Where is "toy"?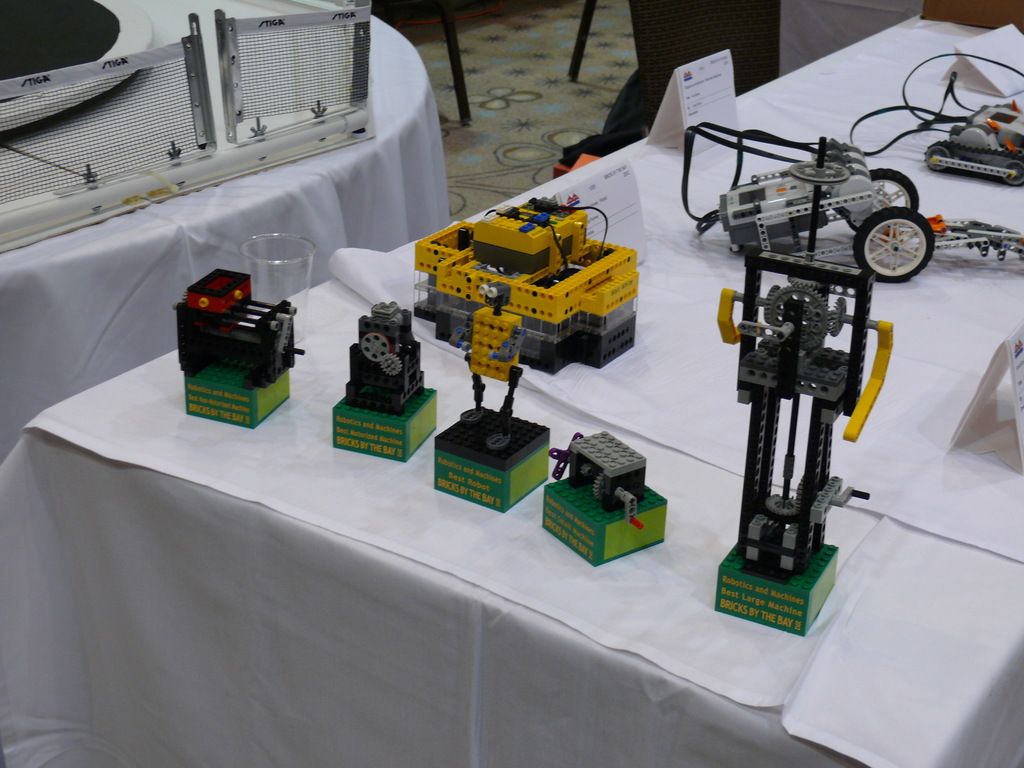
716/243/893/579.
